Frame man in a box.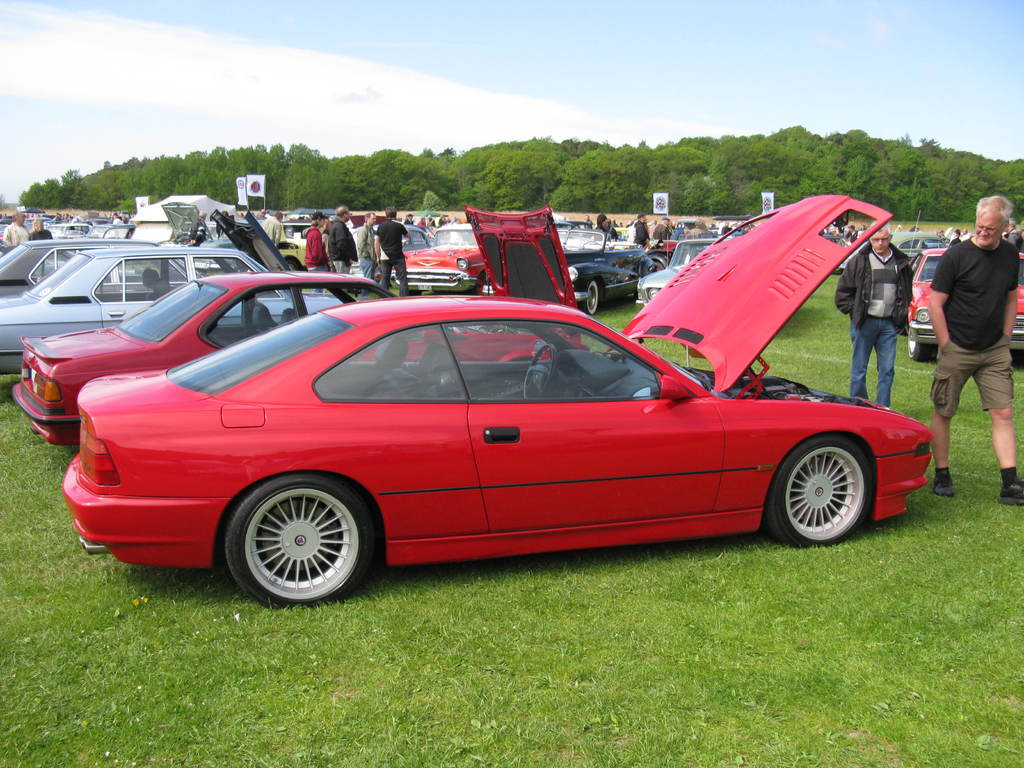
(left=120, top=211, right=127, bottom=223).
